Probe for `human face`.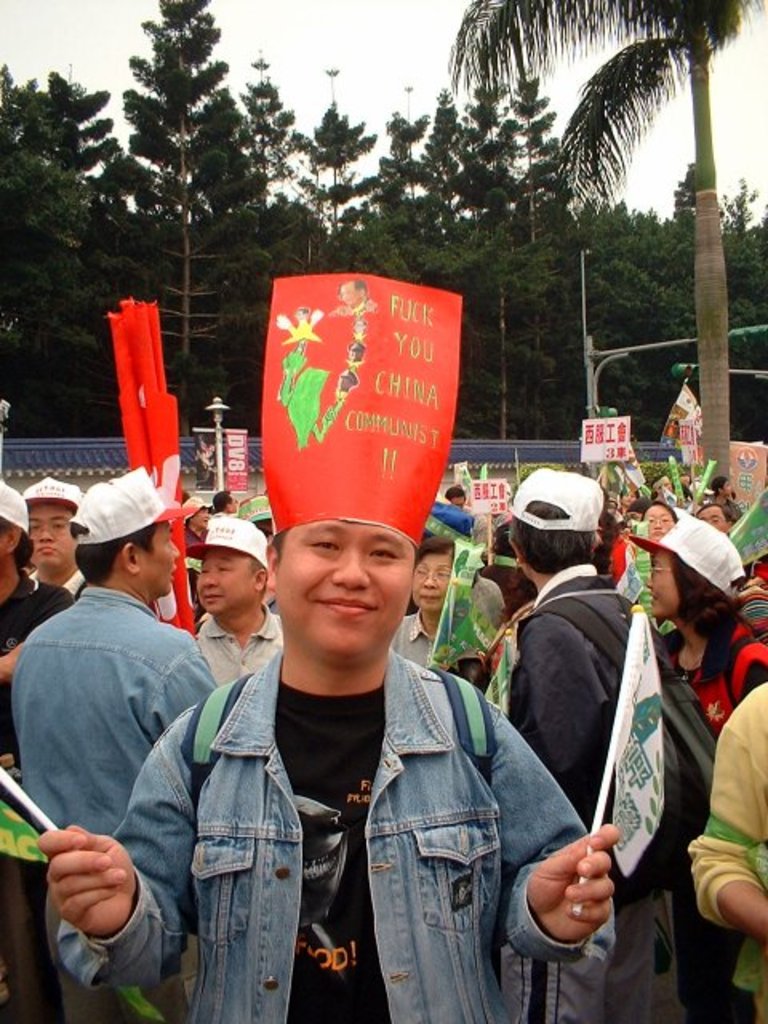
Probe result: 696,502,725,534.
